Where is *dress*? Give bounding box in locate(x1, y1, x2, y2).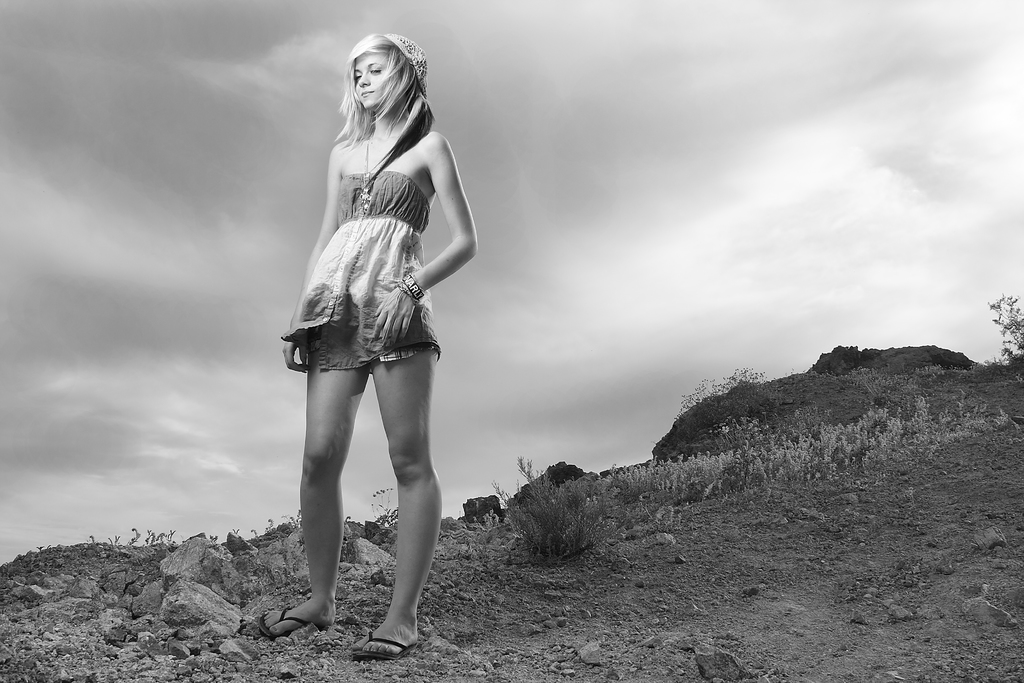
locate(283, 147, 435, 358).
